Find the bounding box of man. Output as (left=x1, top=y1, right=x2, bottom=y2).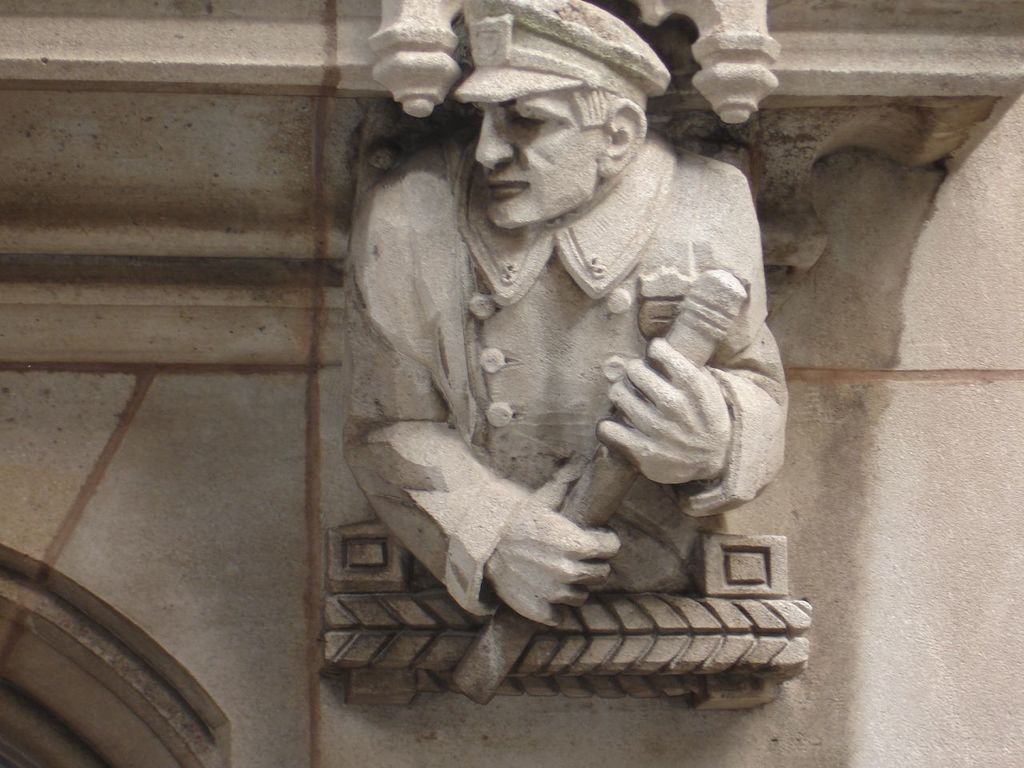
(left=345, top=0, right=788, bottom=630).
